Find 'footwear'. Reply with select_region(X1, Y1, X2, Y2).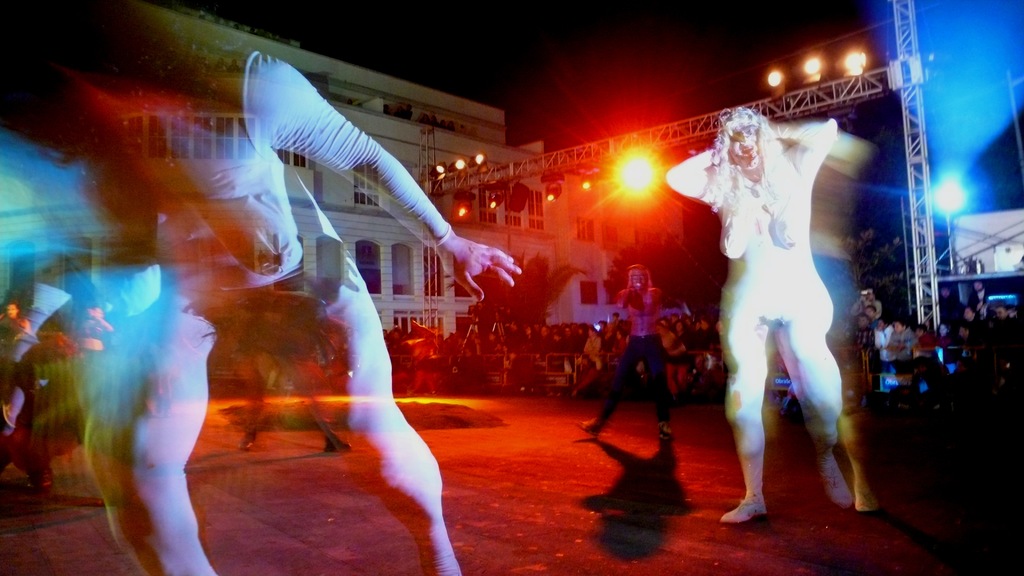
select_region(657, 422, 673, 444).
